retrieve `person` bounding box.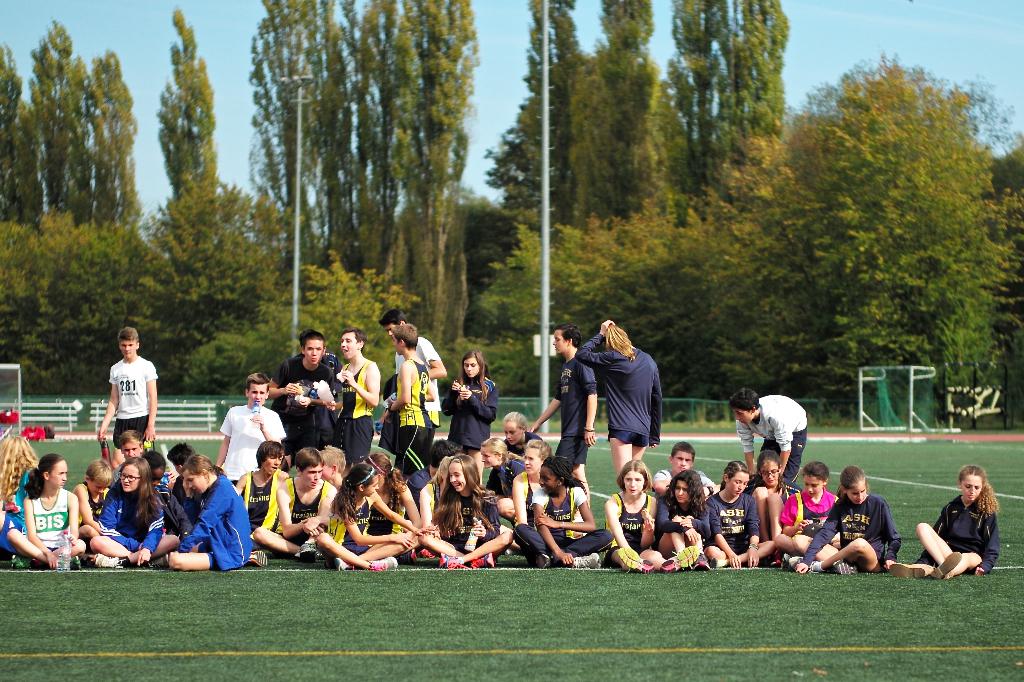
Bounding box: 87/459/179/570.
